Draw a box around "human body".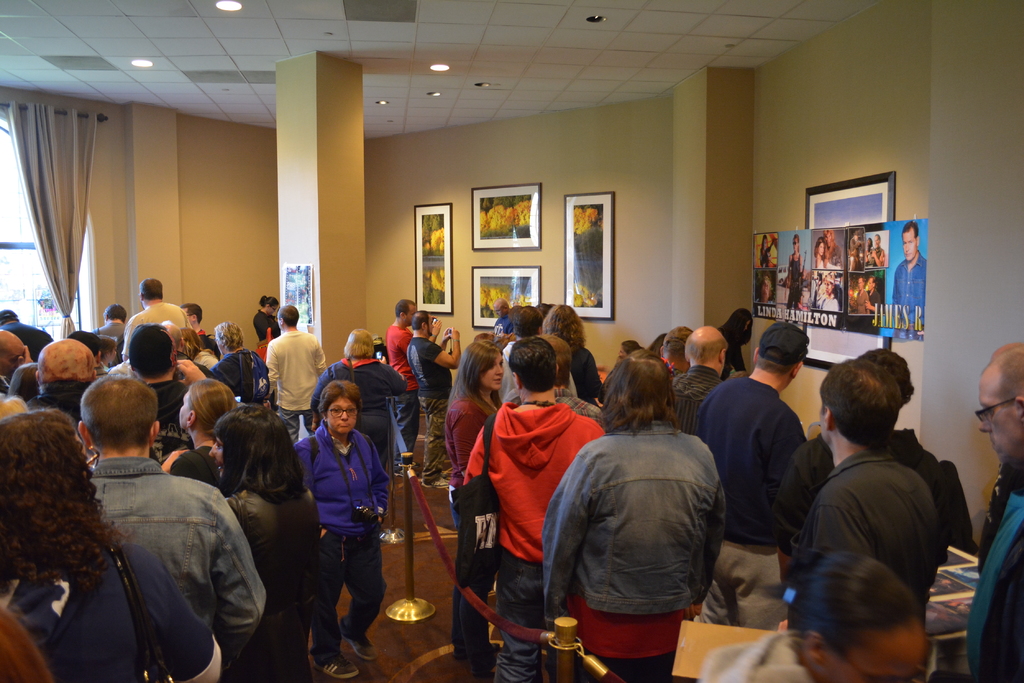
407:314:461:488.
